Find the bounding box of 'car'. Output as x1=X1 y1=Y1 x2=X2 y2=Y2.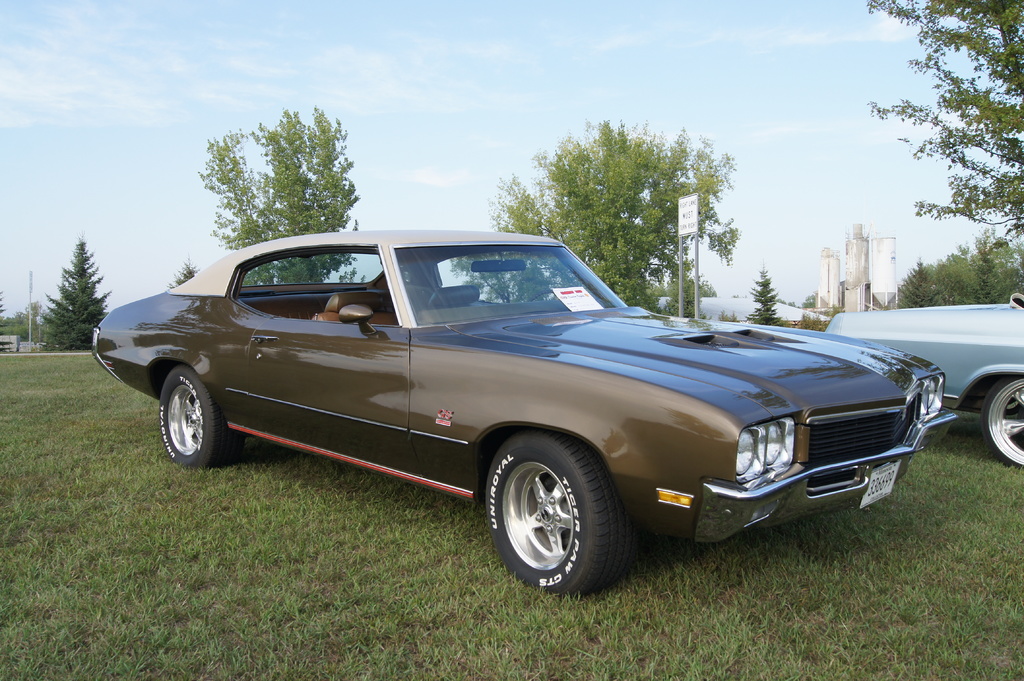
x1=94 y1=228 x2=960 y2=602.
